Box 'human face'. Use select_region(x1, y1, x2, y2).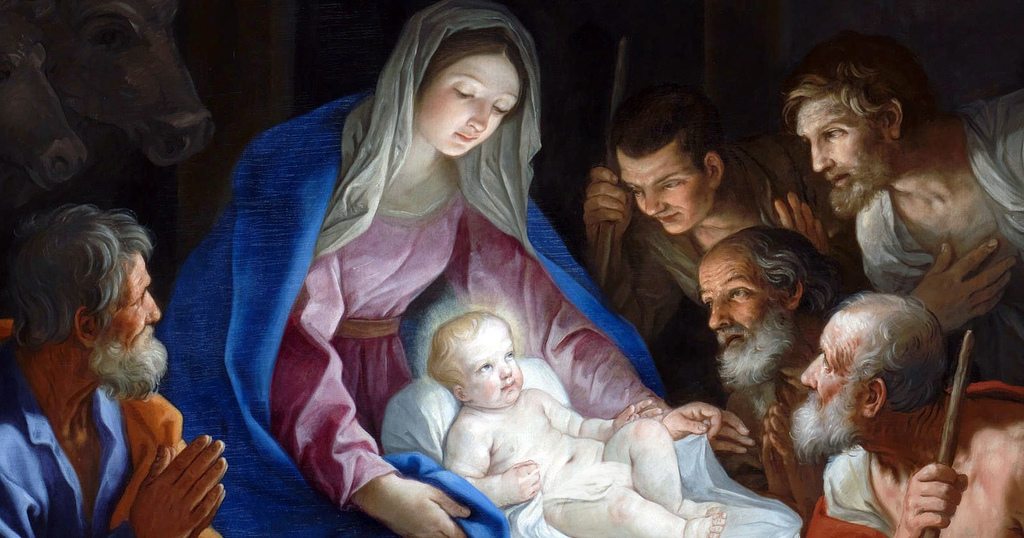
select_region(801, 312, 856, 444).
